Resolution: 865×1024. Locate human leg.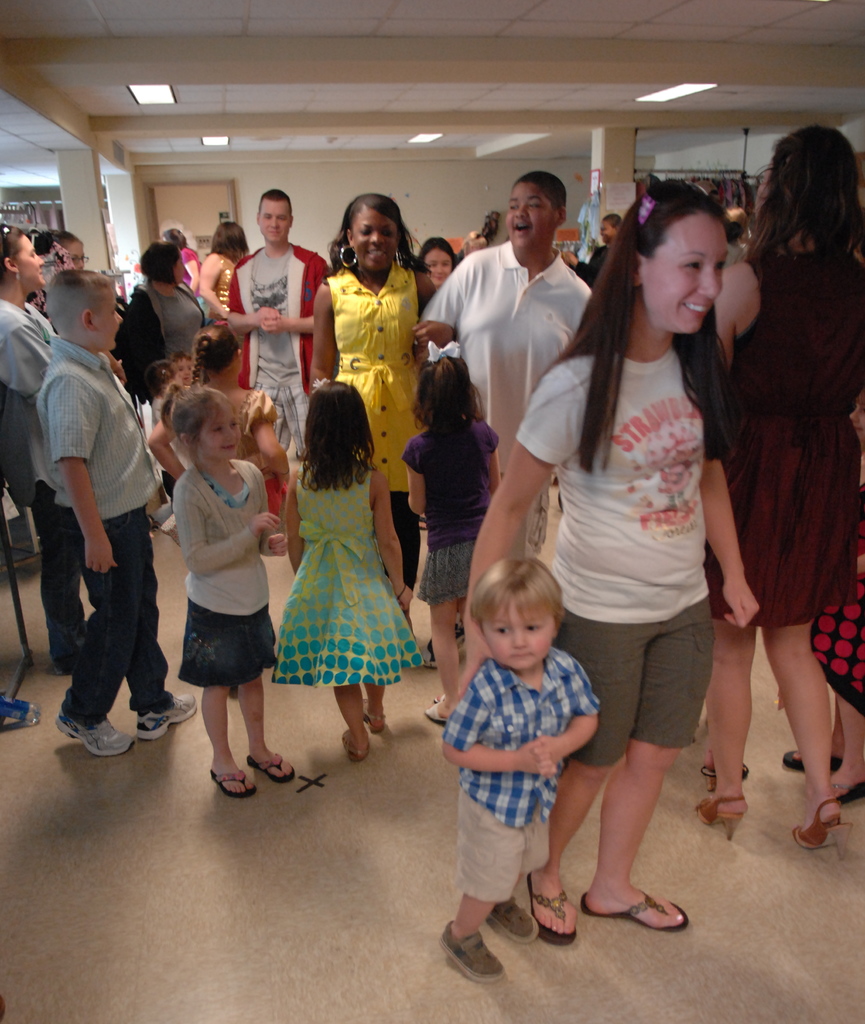
<box>770,614,828,862</box>.
